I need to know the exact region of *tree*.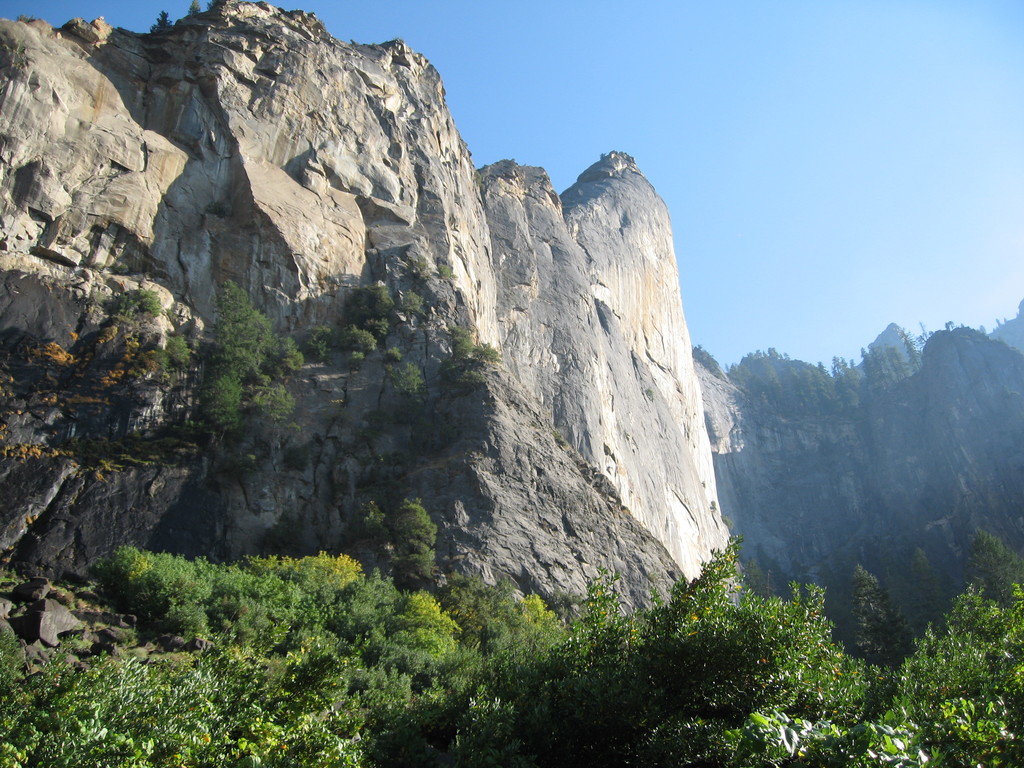
Region: region(694, 284, 1023, 669).
